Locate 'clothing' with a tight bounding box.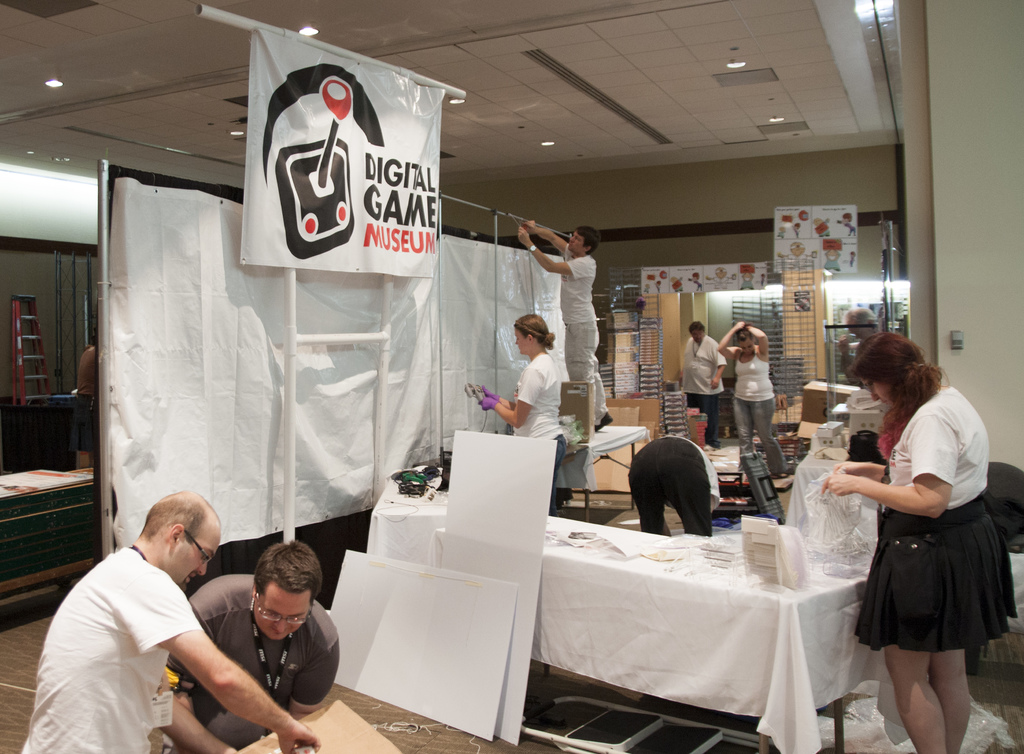
(x1=559, y1=240, x2=611, y2=432).
